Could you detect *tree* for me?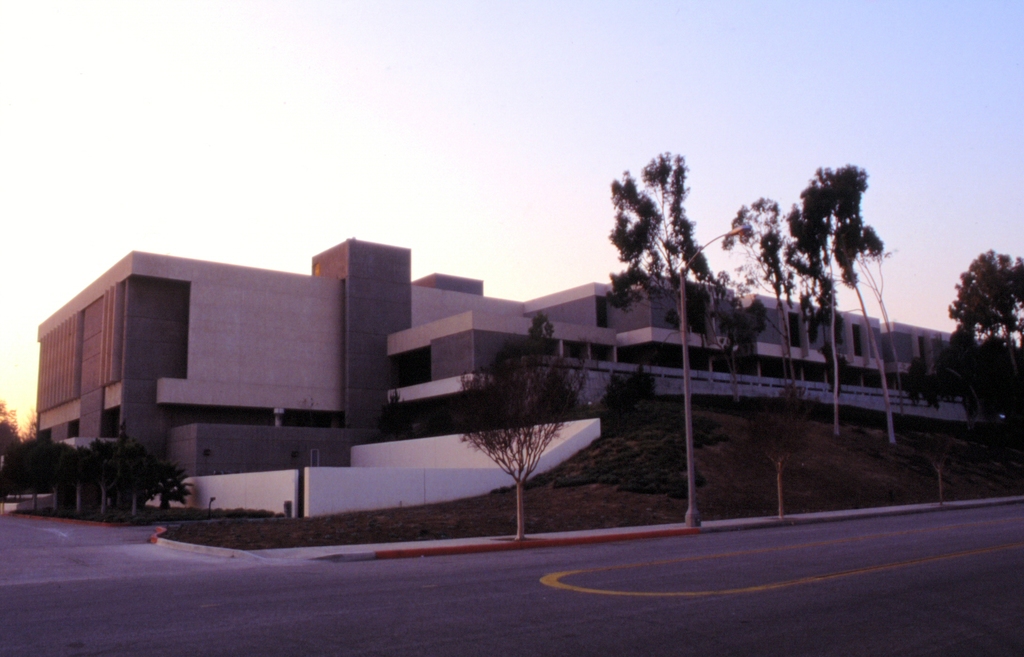
Detection result: (593,155,908,459).
